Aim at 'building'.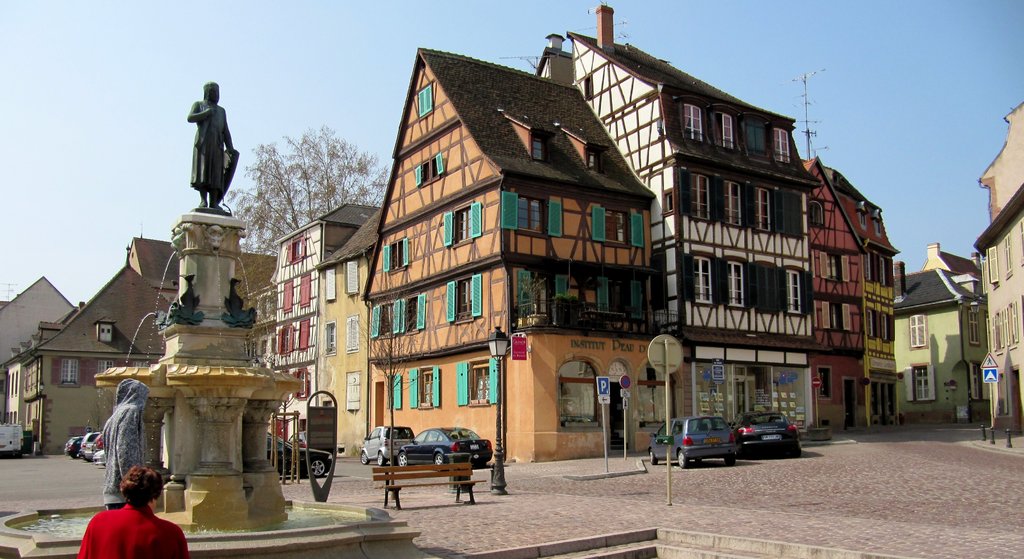
Aimed at bbox(0, 279, 76, 416).
